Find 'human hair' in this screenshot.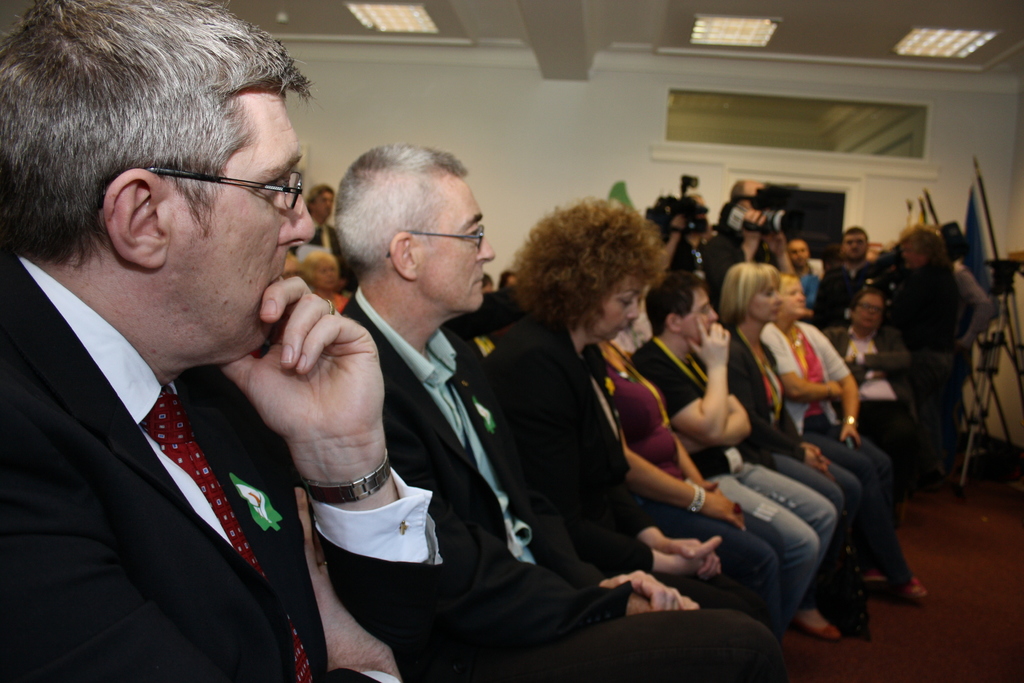
The bounding box for 'human hair' is [645,273,700,341].
